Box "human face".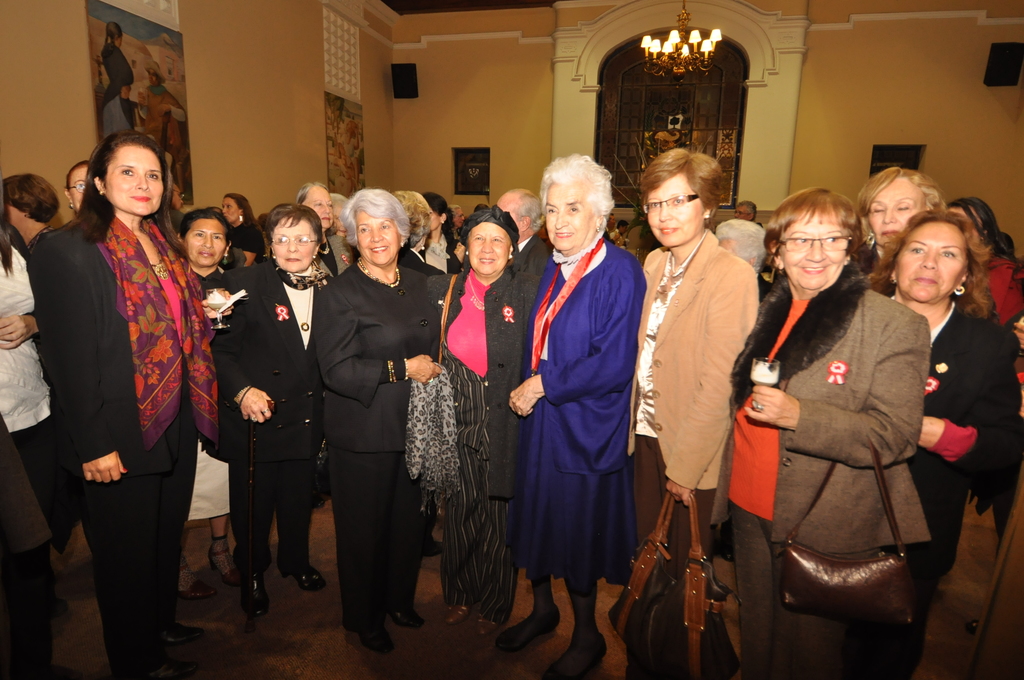
rect(180, 216, 227, 265).
